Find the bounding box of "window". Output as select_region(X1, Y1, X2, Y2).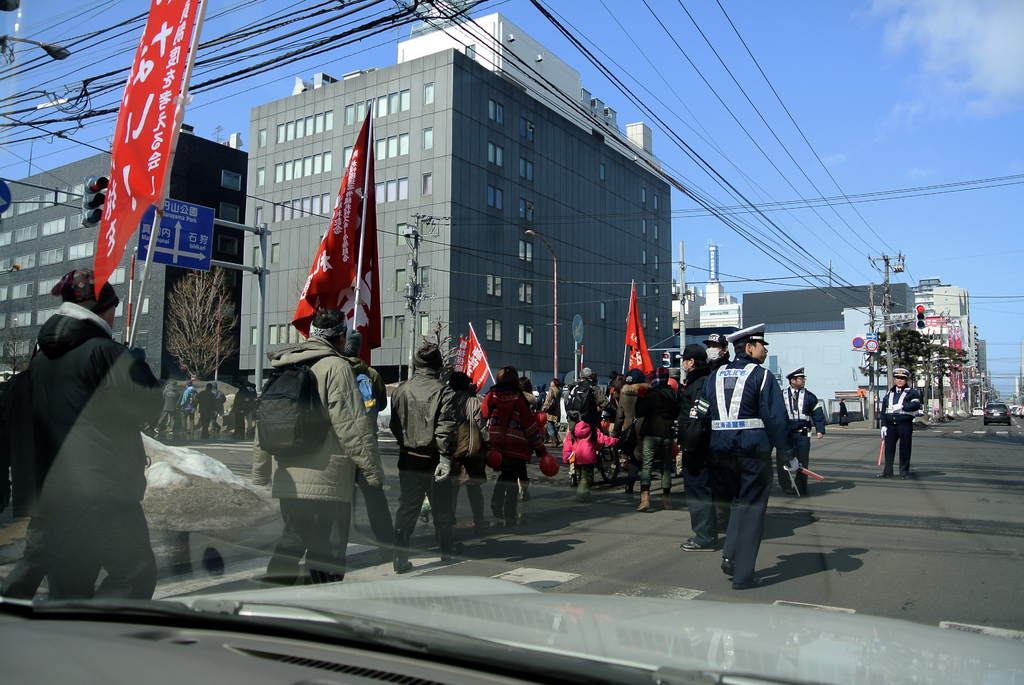
select_region(396, 219, 406, 246).
